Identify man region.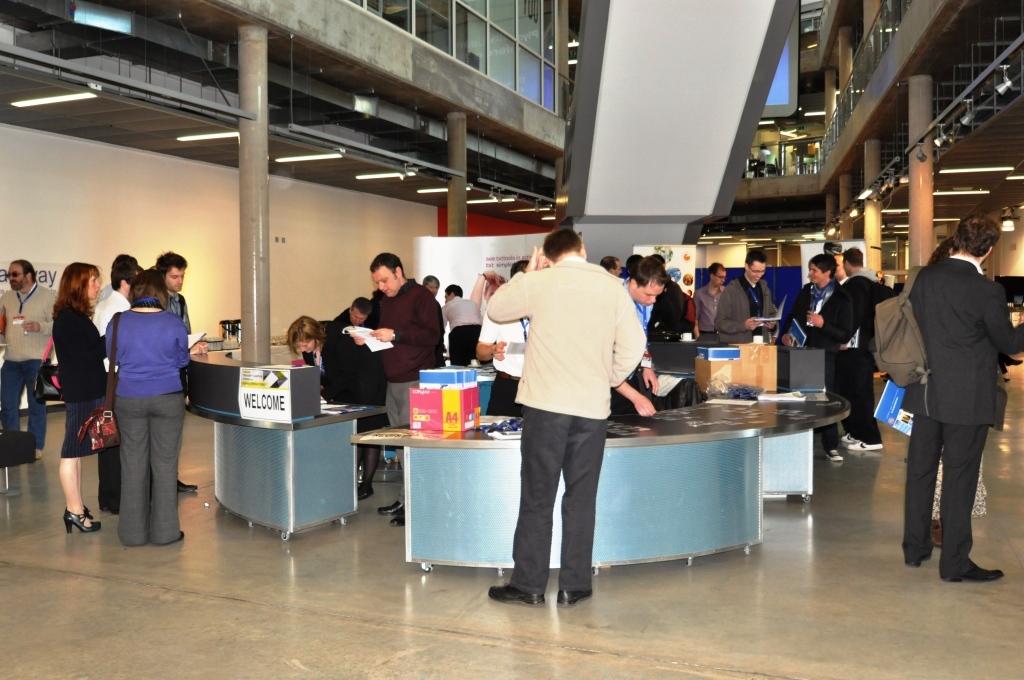
Region: locate(437, 281, 486, 361).
